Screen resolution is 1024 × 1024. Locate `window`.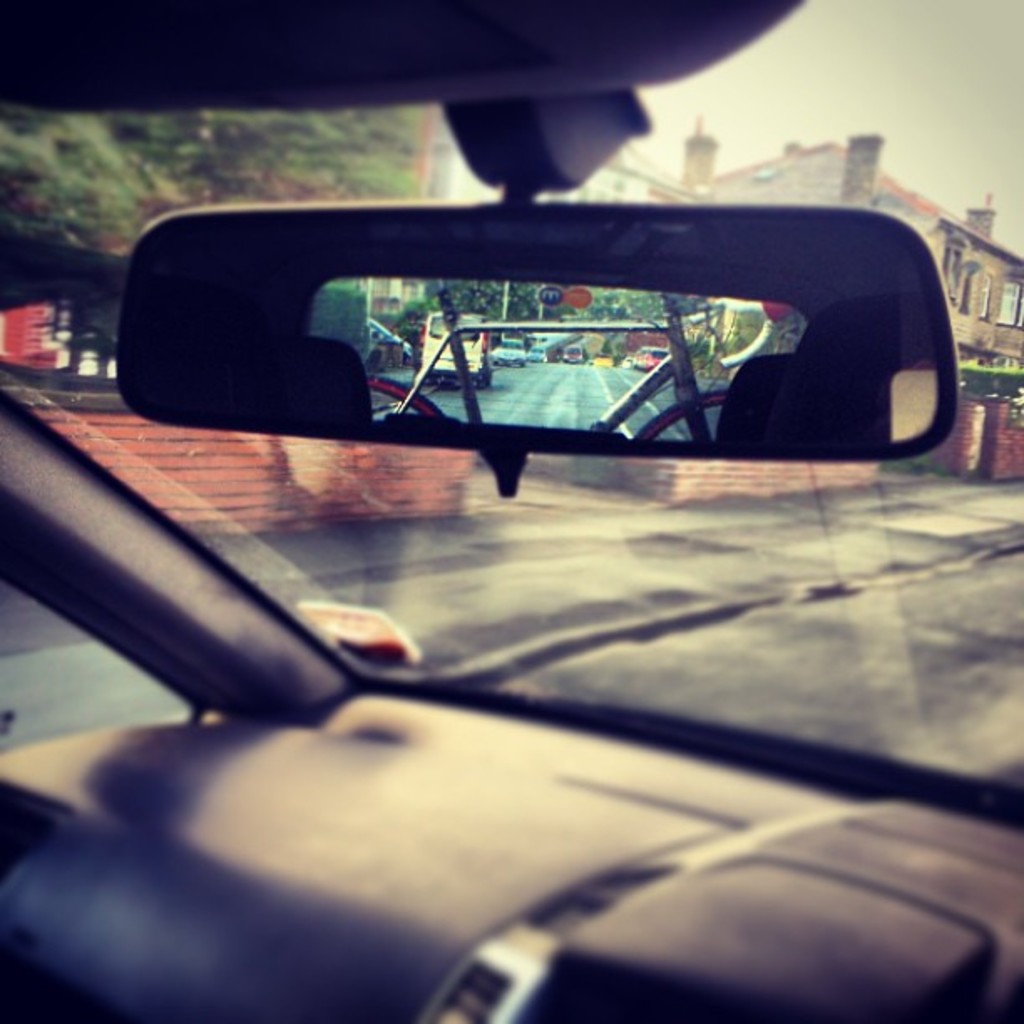
<box>944,231,964,305</box>.
